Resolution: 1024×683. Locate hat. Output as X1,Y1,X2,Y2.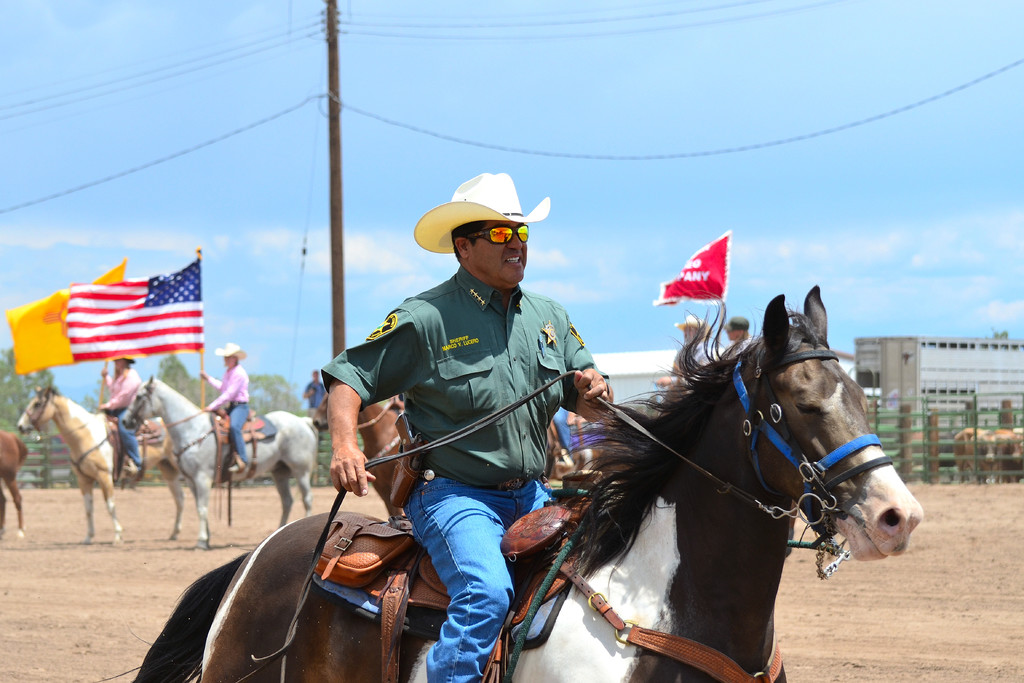
413,171,552,255.
